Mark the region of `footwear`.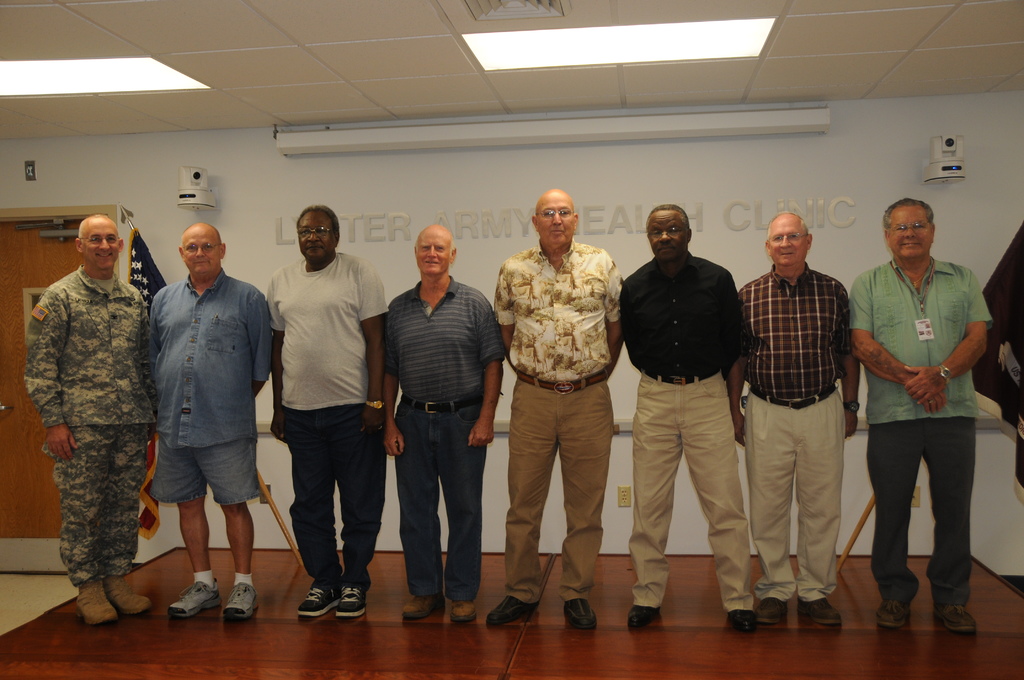
Region: left=624, top=599, right=666, bottom=629.
